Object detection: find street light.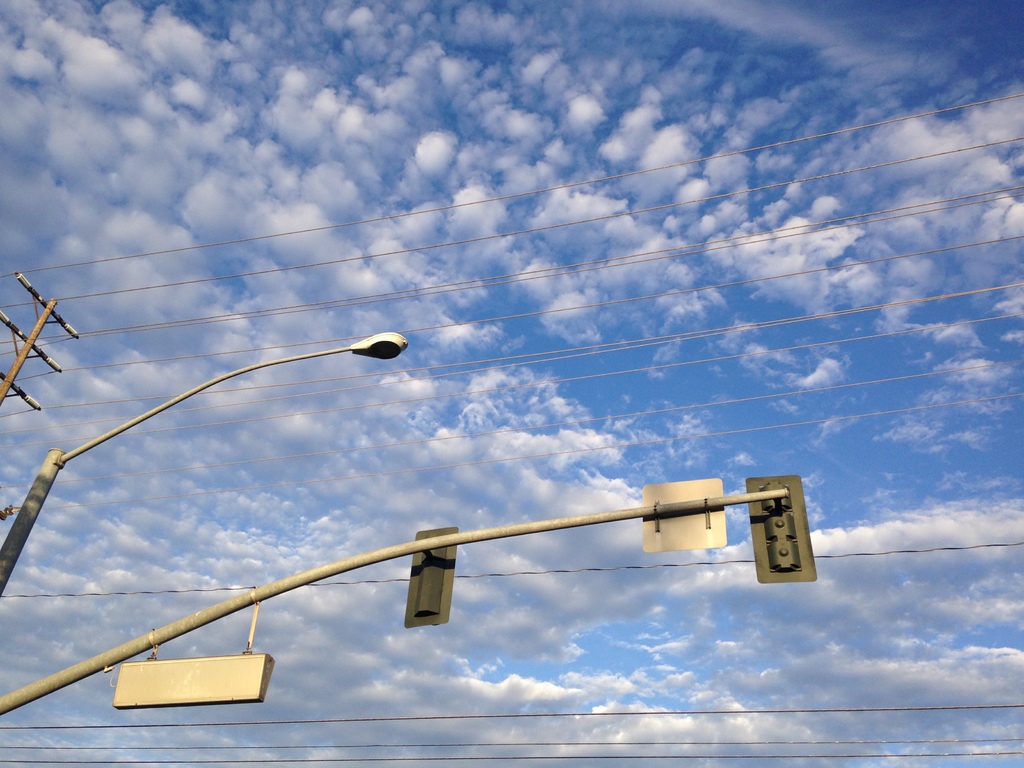
x1=75 y1=246 x2=391 y2=744.
